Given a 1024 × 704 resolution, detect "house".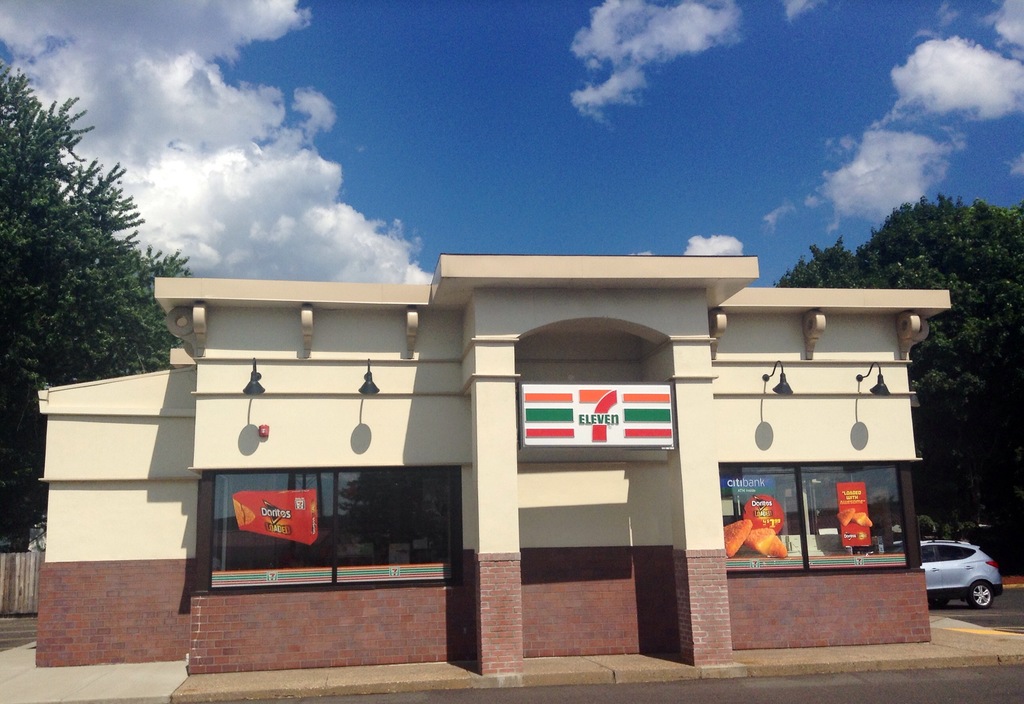
35/253/955/678.
